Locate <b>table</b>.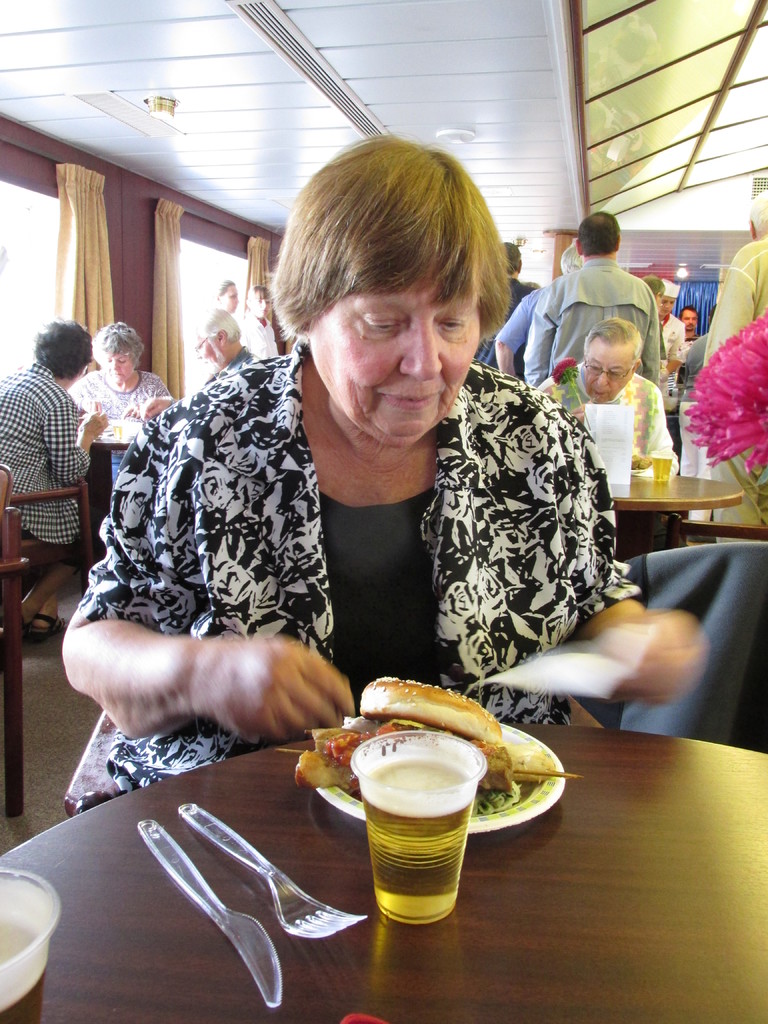
Bounding box: l=0, t=726, r=767, b=1023.
